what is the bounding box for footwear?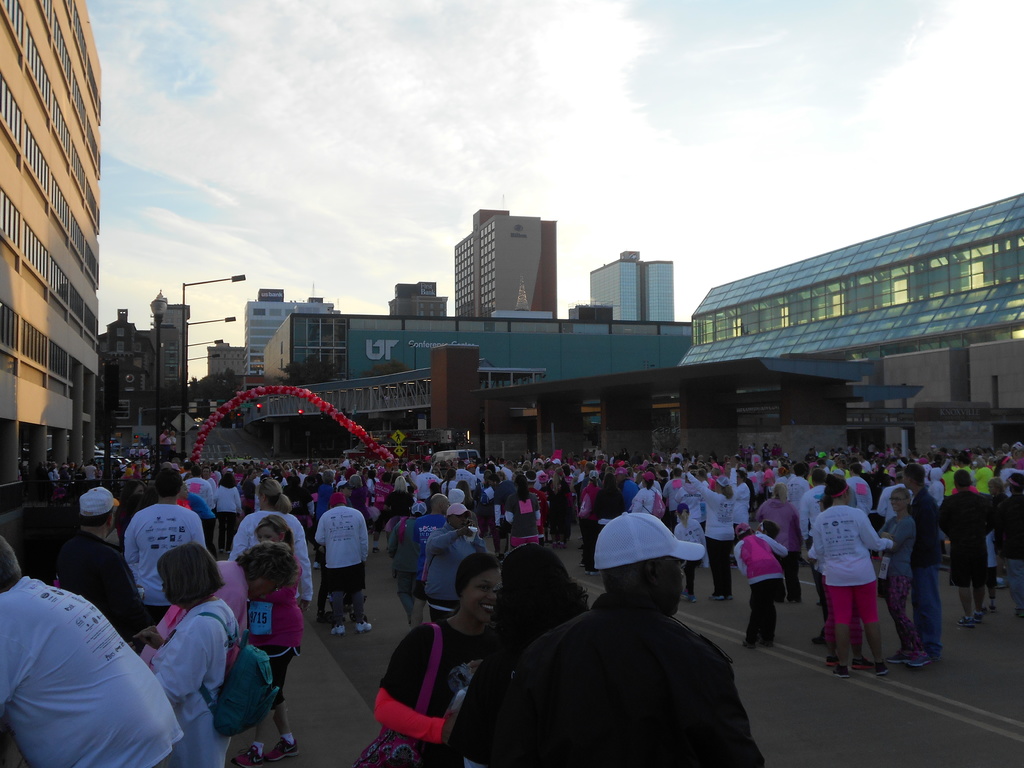
695, 560, 708, 568.
